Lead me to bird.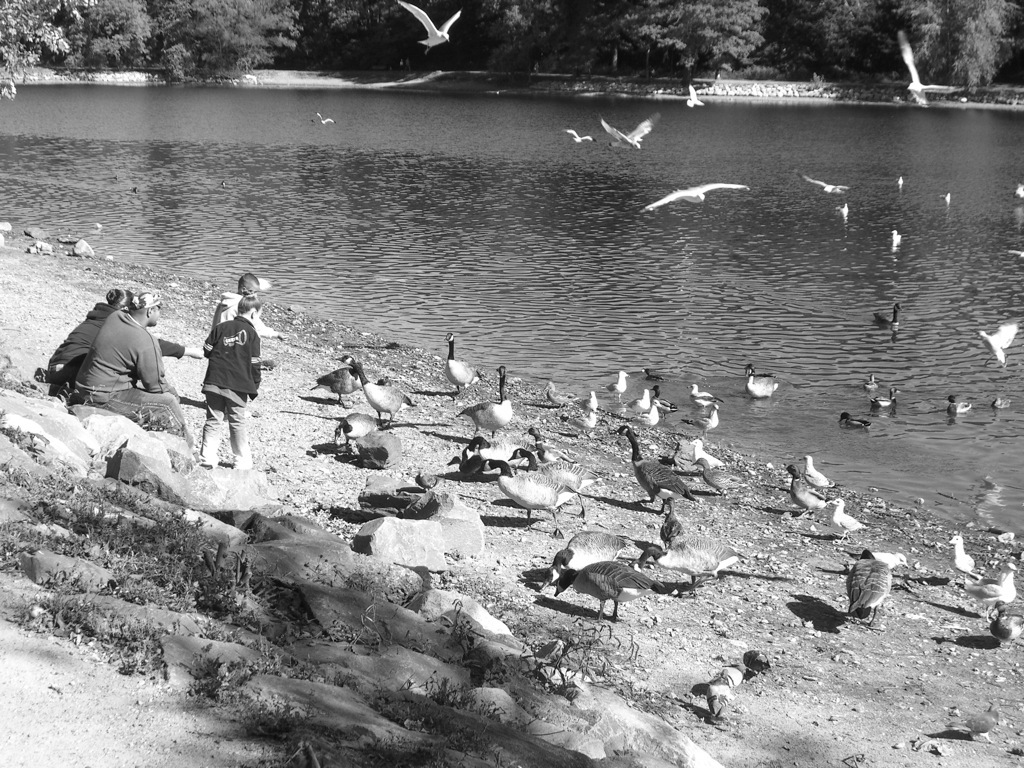
Lead to l=637, t=540, r=744, b=601.
